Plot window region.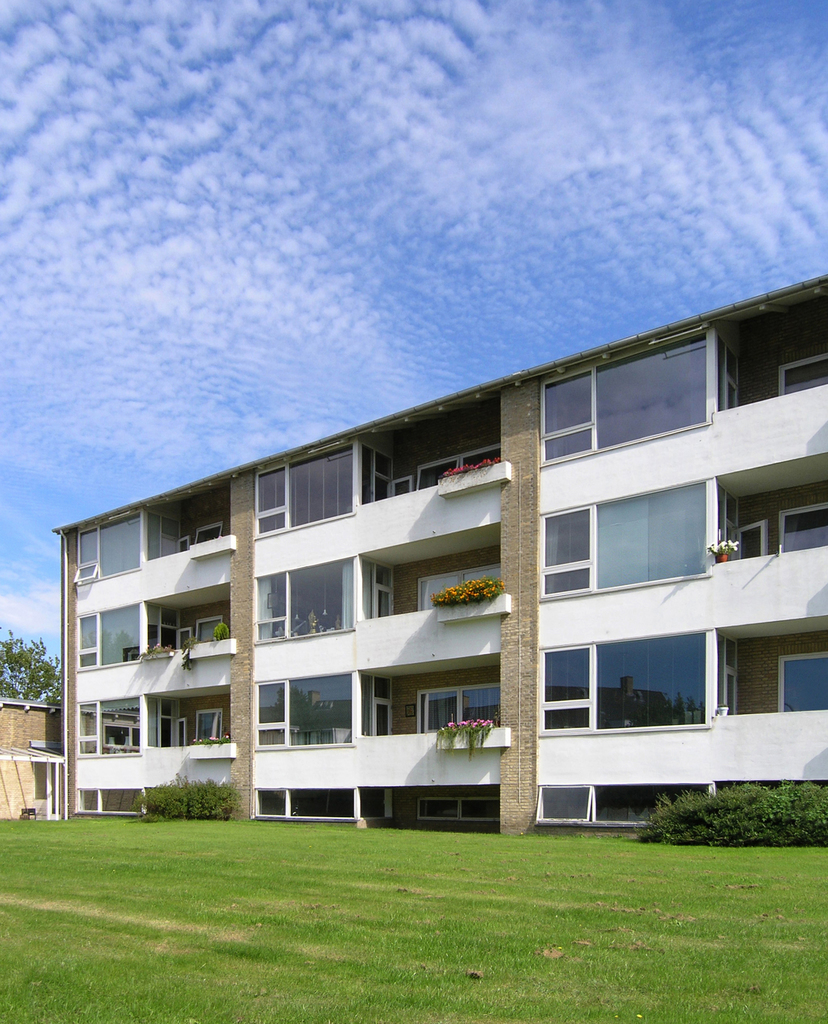
Plotted at box(74, 602, 145, 677).
